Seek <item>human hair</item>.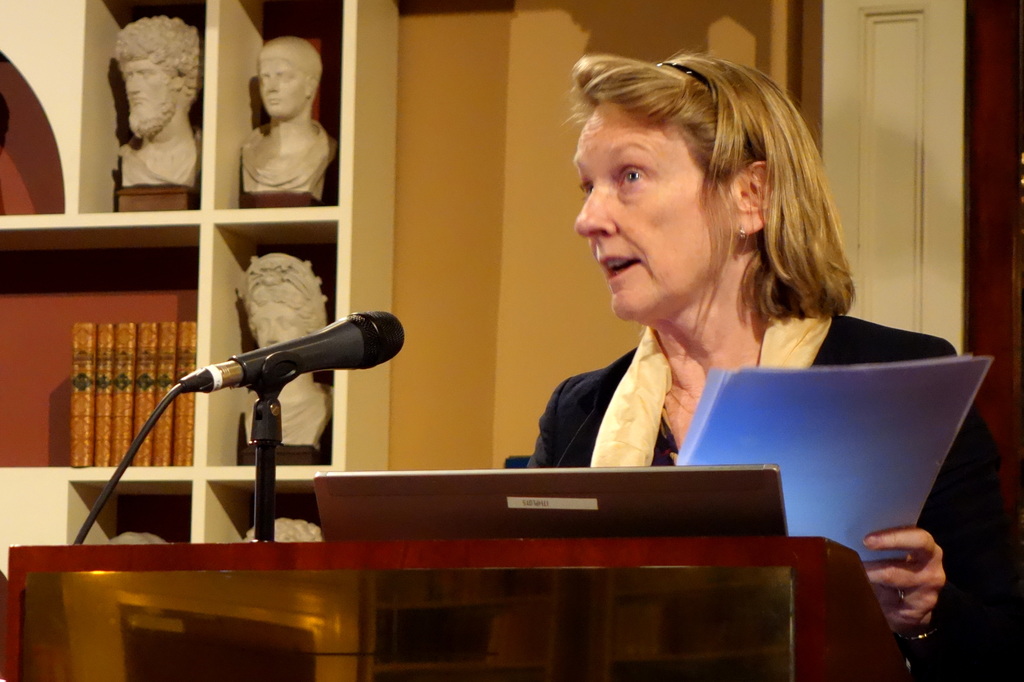
rect(257, 33, 323, 78).
